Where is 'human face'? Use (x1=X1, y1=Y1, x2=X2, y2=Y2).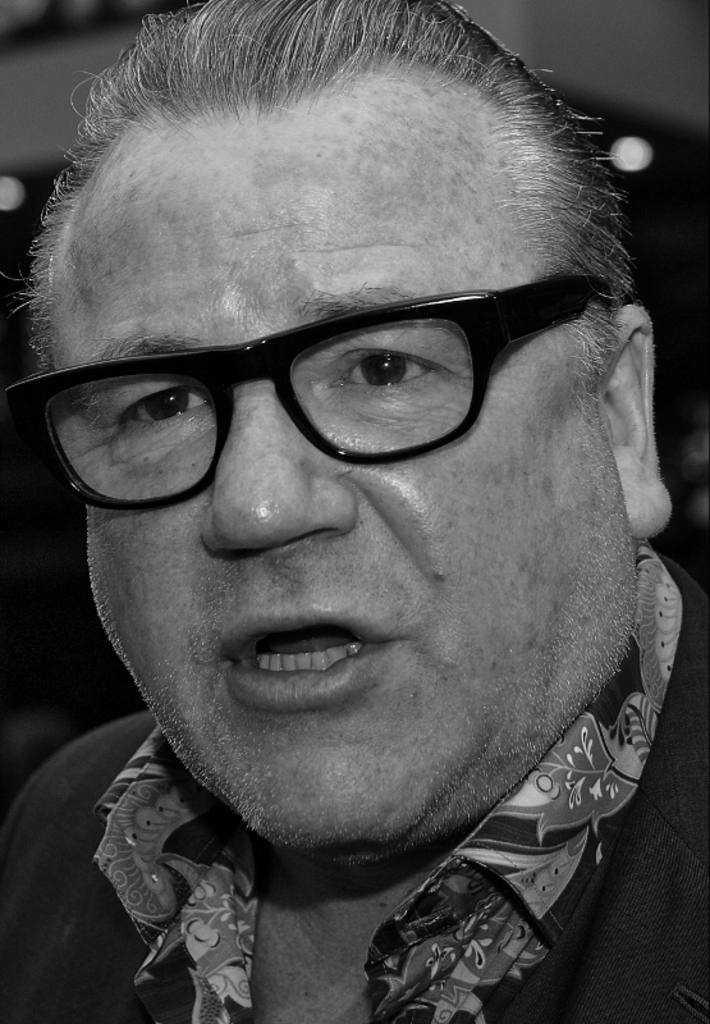
(x1=78, y1=110, x2=631, y2=858).
